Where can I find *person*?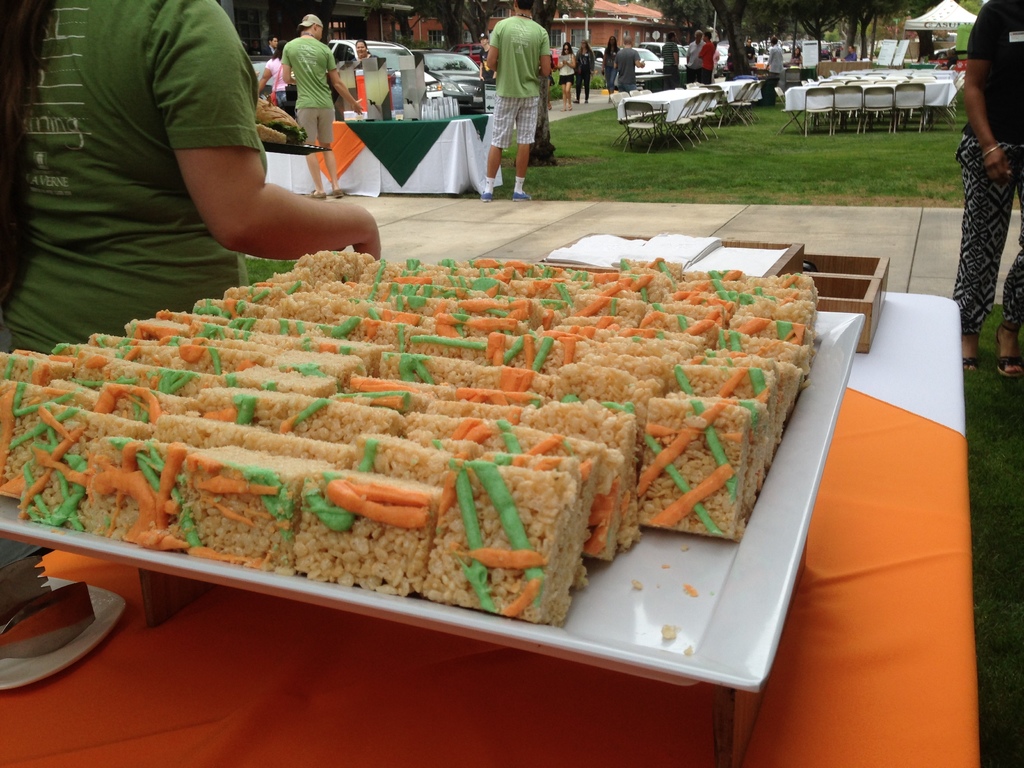
You can find it at locate(282, 12, 372, 192).
